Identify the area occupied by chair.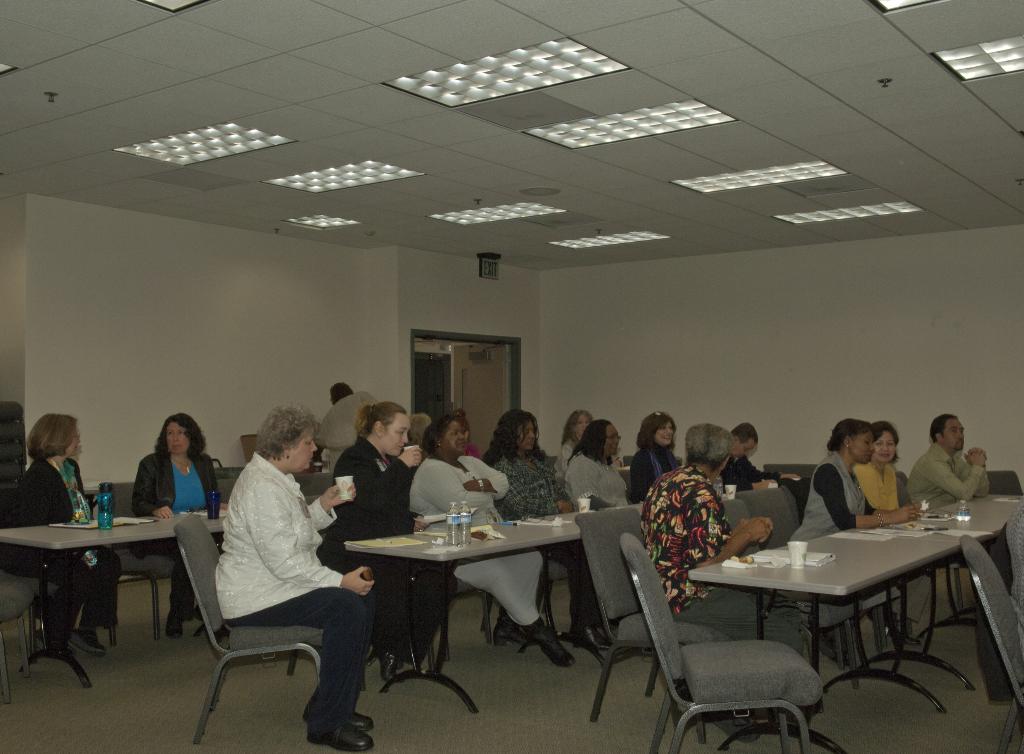
Area: [left=737, top=491, right=785, bottom=548].
